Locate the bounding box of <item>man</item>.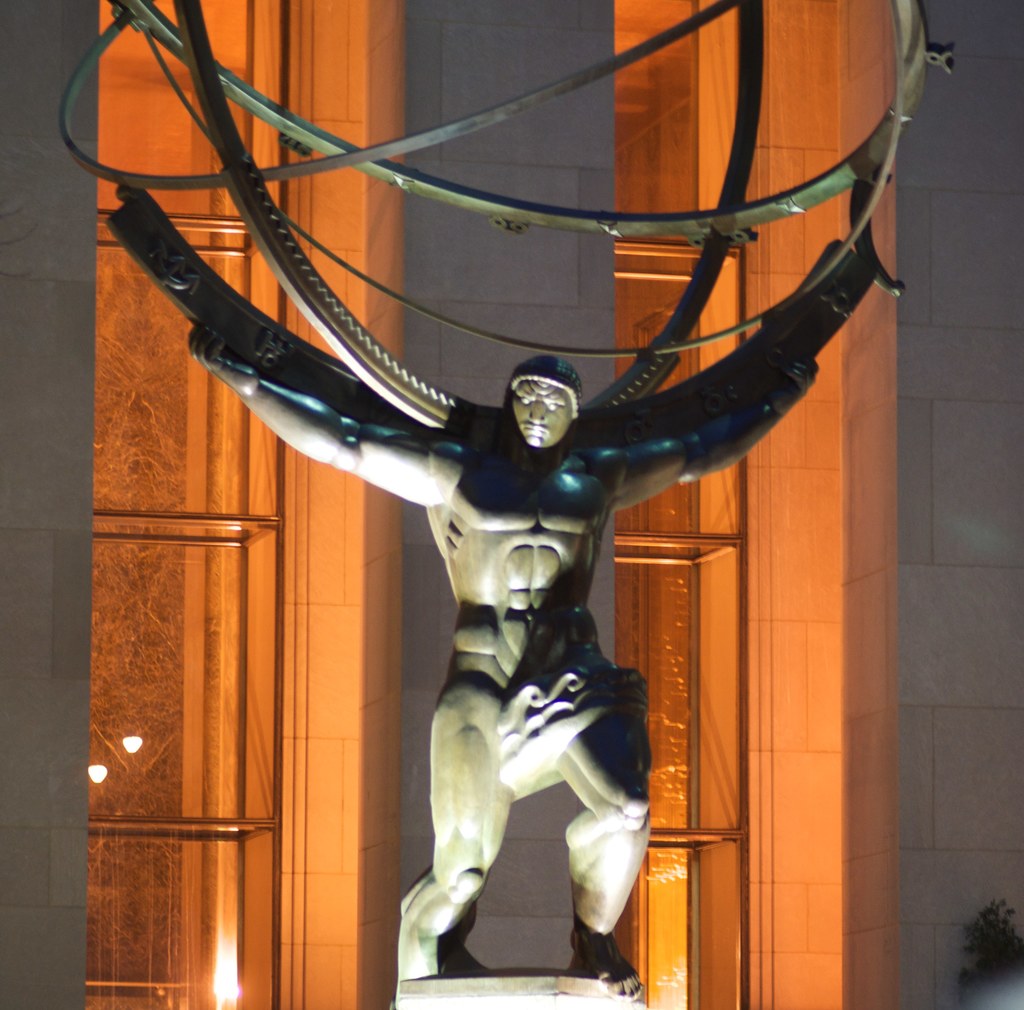
Bounding box: (left=184, top=322, right=813, bottom=999).
